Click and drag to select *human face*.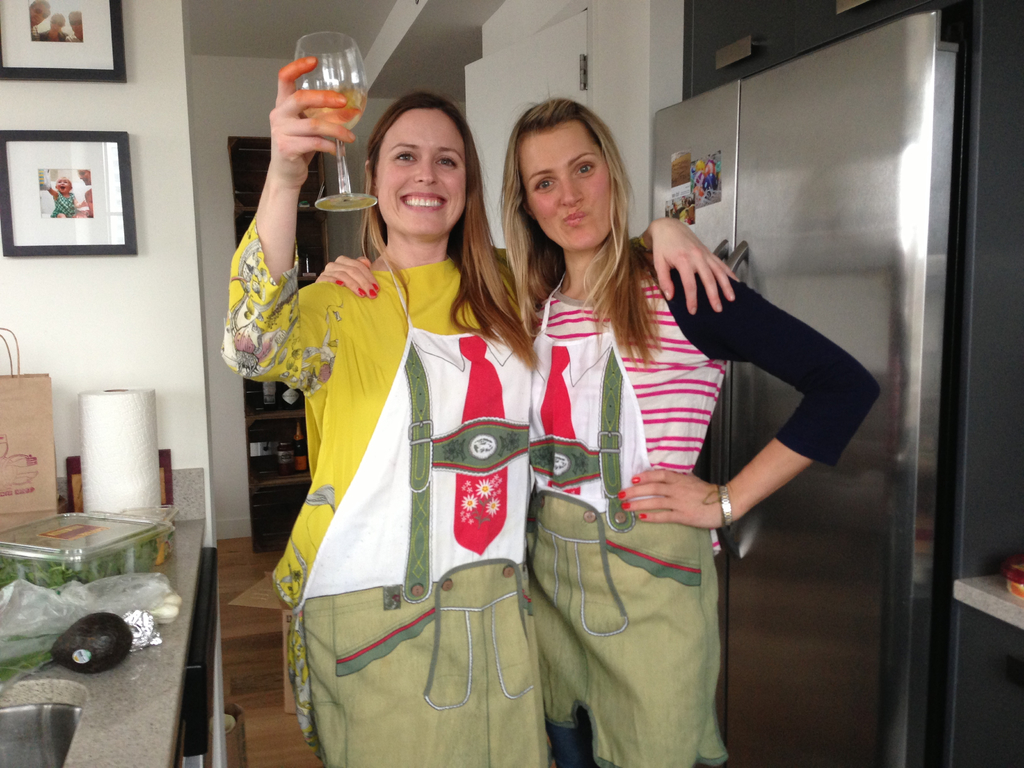
Selection: 378/109/470/243.
